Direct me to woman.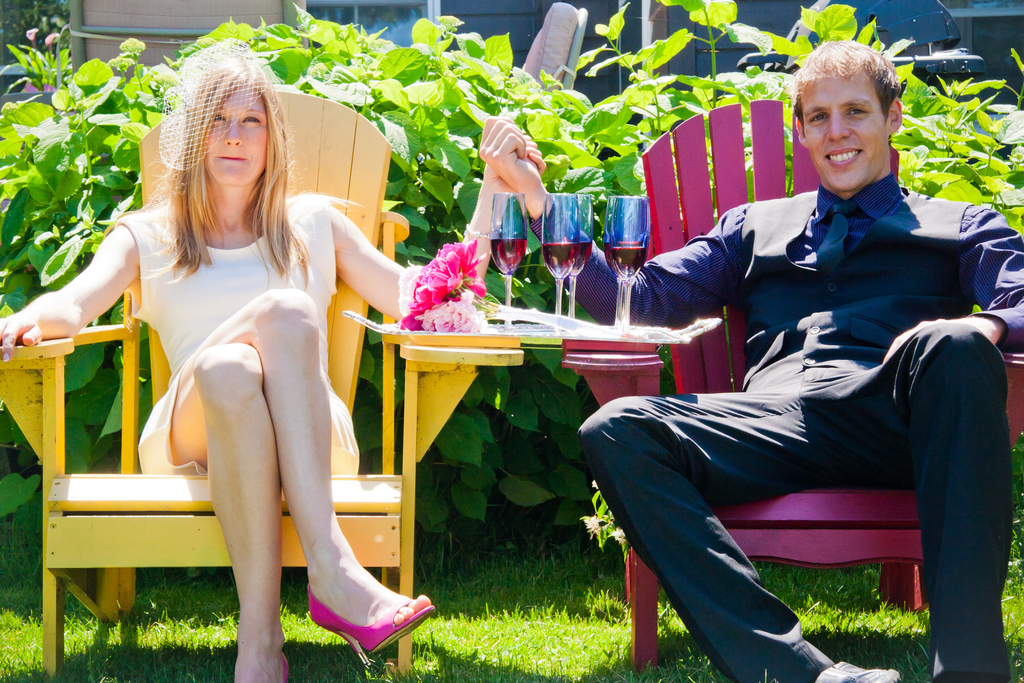
Direction: (91,71,541,659).
